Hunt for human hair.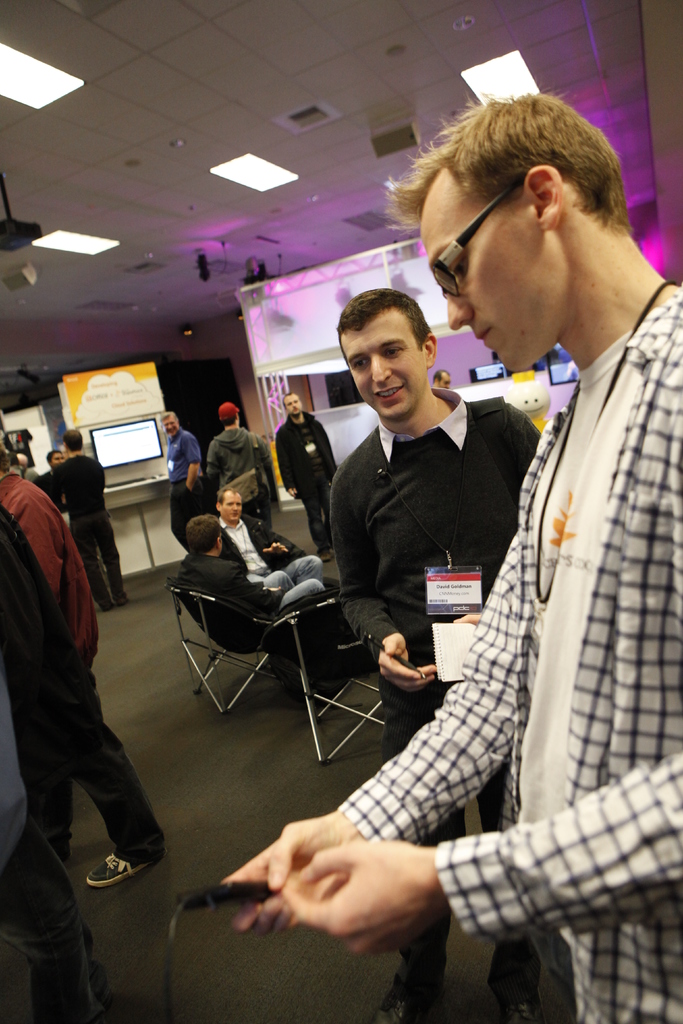
Hunted down at <region>280, 393, 303, 409</region>.
